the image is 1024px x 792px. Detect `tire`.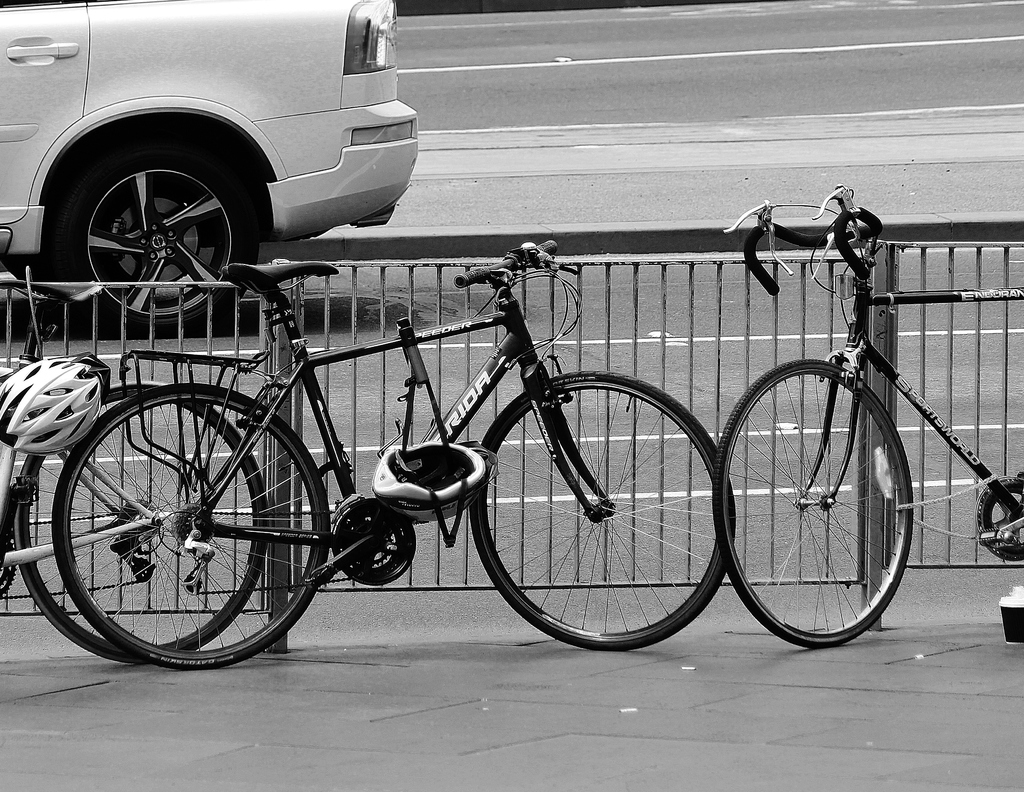
Detection: detection(58, 143, 255, 335).
